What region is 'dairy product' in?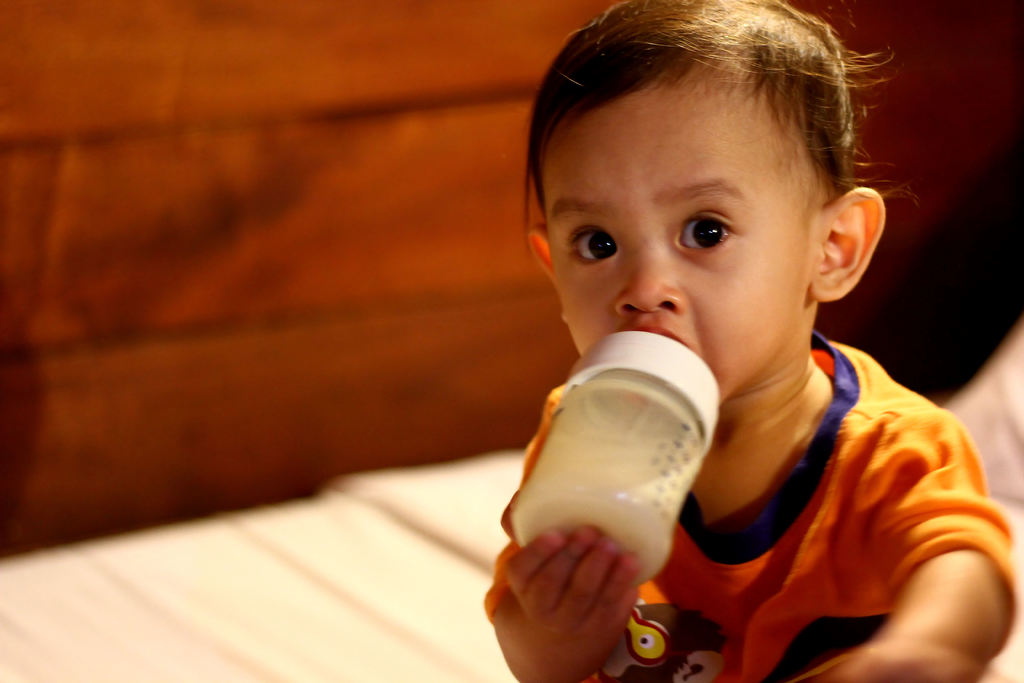
bbox=(525, 307, 759, 587).
